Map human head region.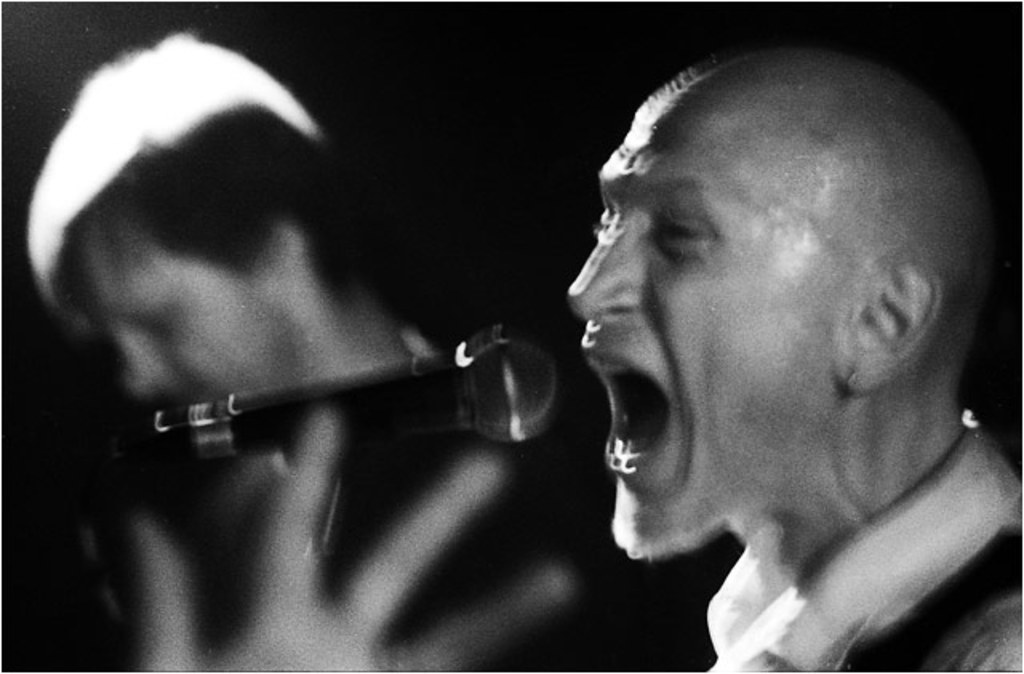
Mapped to l=558, t=56, r=994, b=560.
